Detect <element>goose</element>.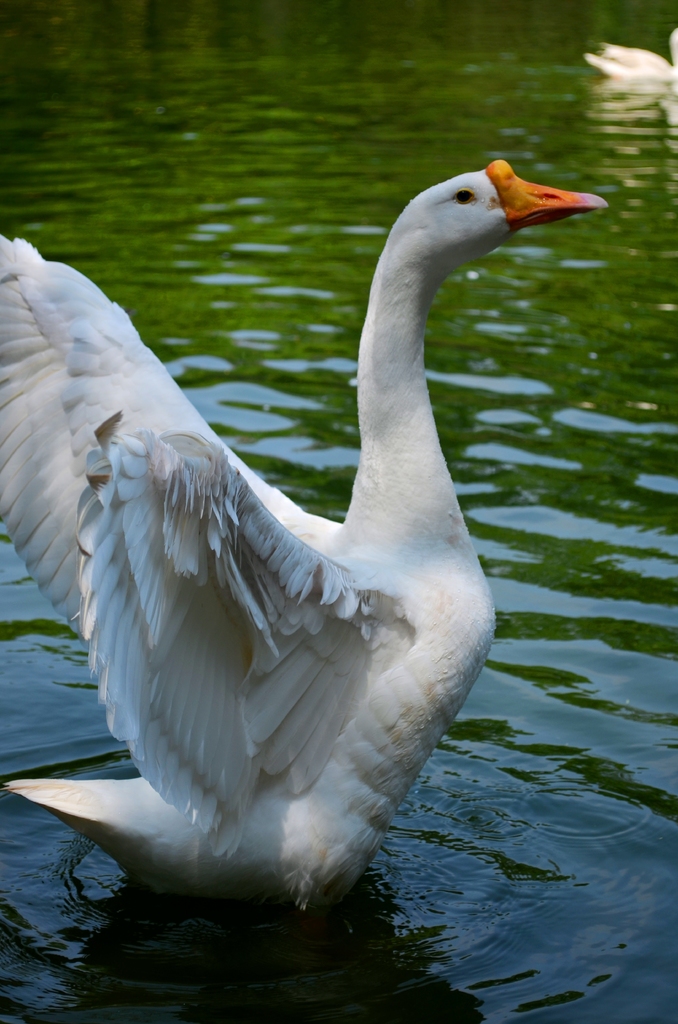
Detected at bbox(0, 150, 615, 923).
